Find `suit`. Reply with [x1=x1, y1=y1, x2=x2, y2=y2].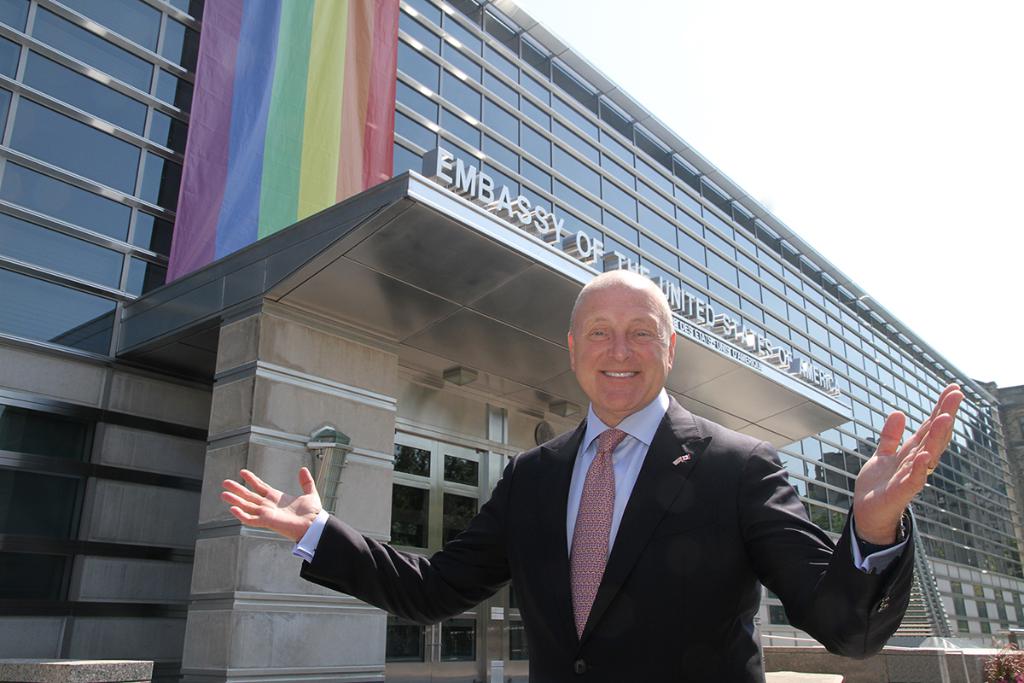
[x1=300, y1=394, x2=916, y2=682].
